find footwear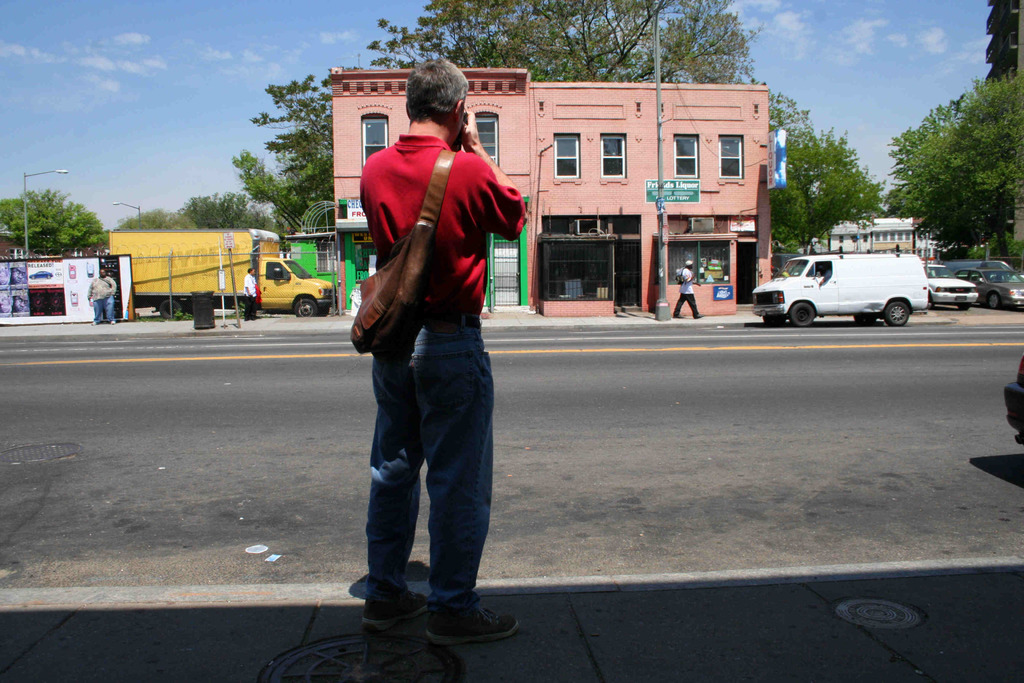
[355, 593, 501, 649]
